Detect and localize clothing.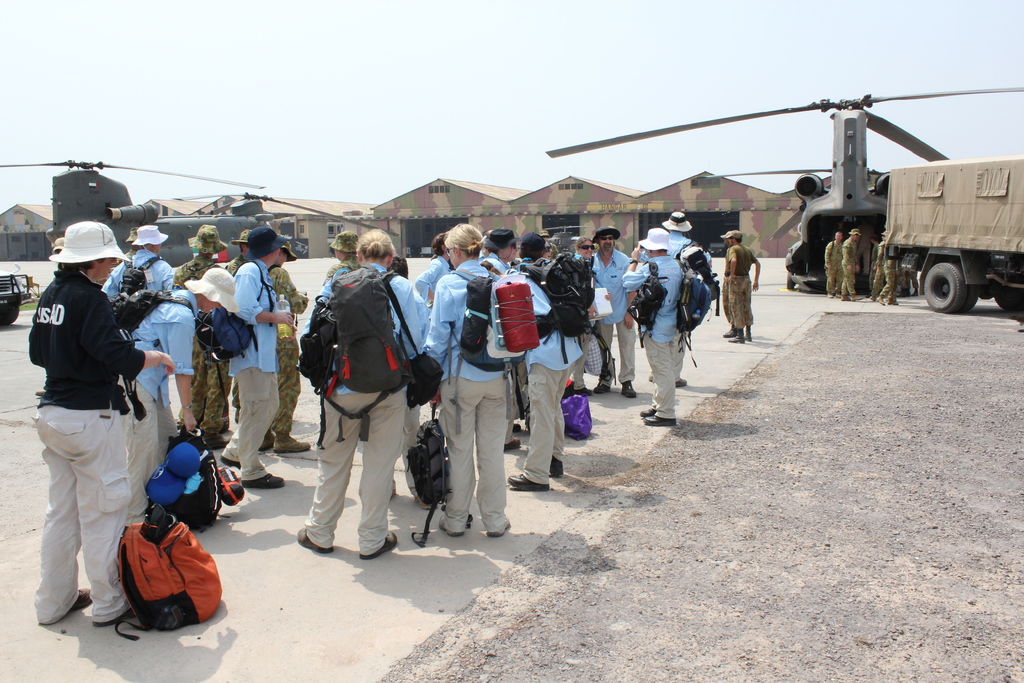
Localized at 722, 245, 762, 344.
